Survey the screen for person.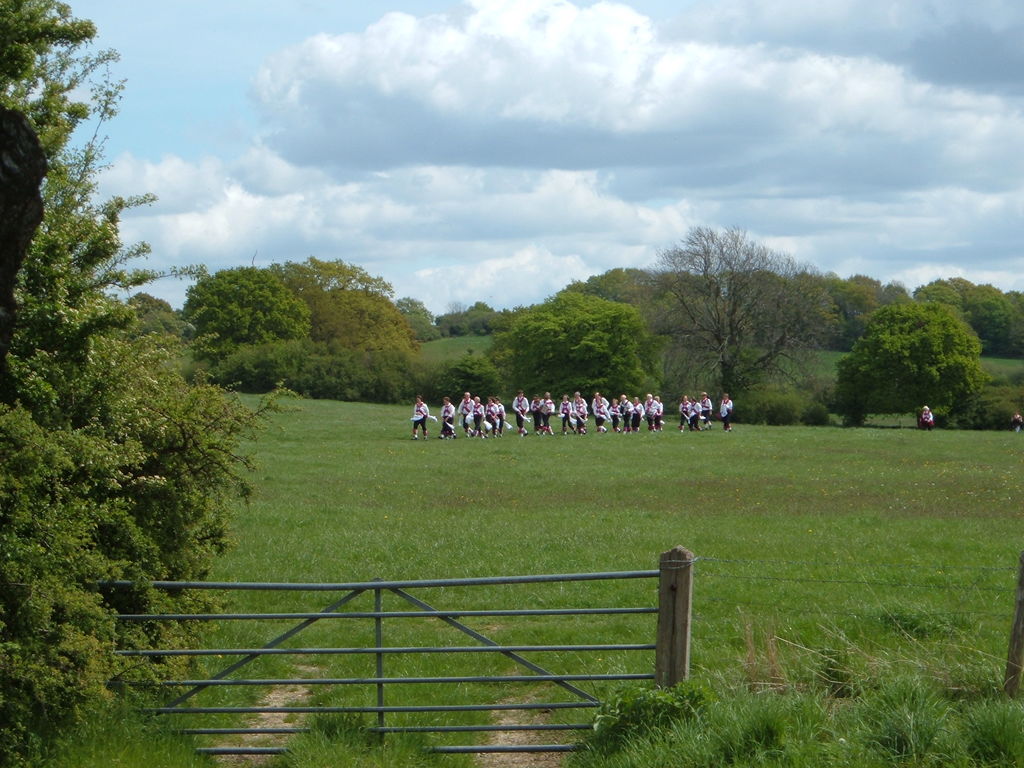
Survey found: left=436, top=395, right=460, bottom=438.
